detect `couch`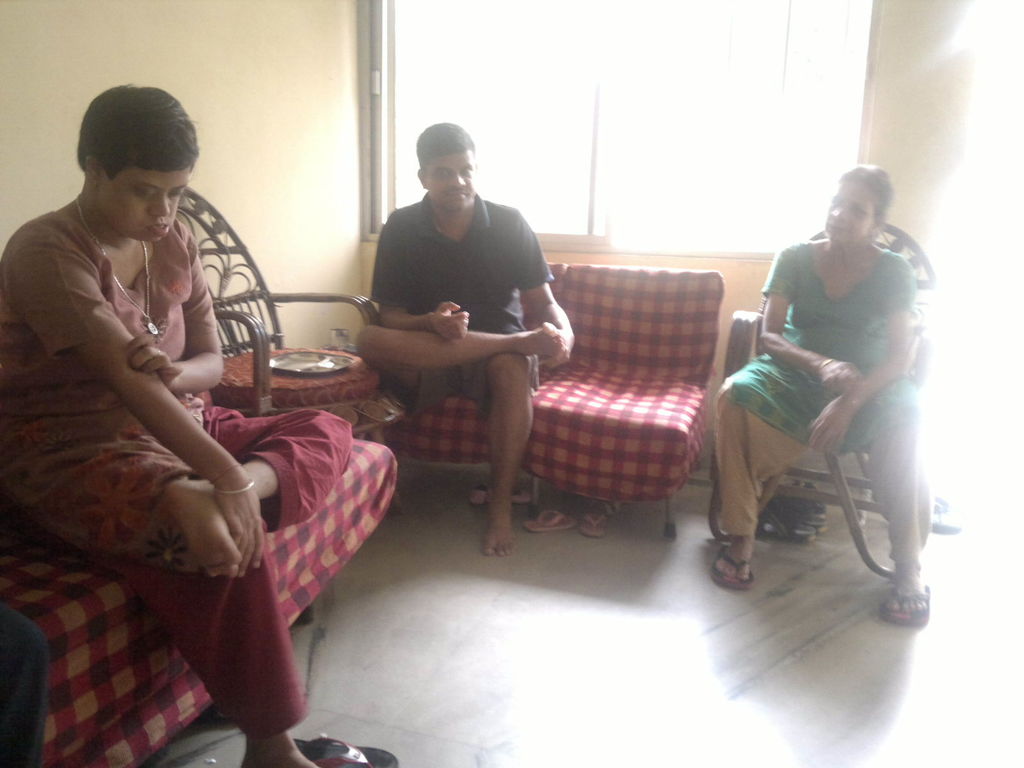
pyautogui.locateOnScreen(45, 151, 794, 717)
